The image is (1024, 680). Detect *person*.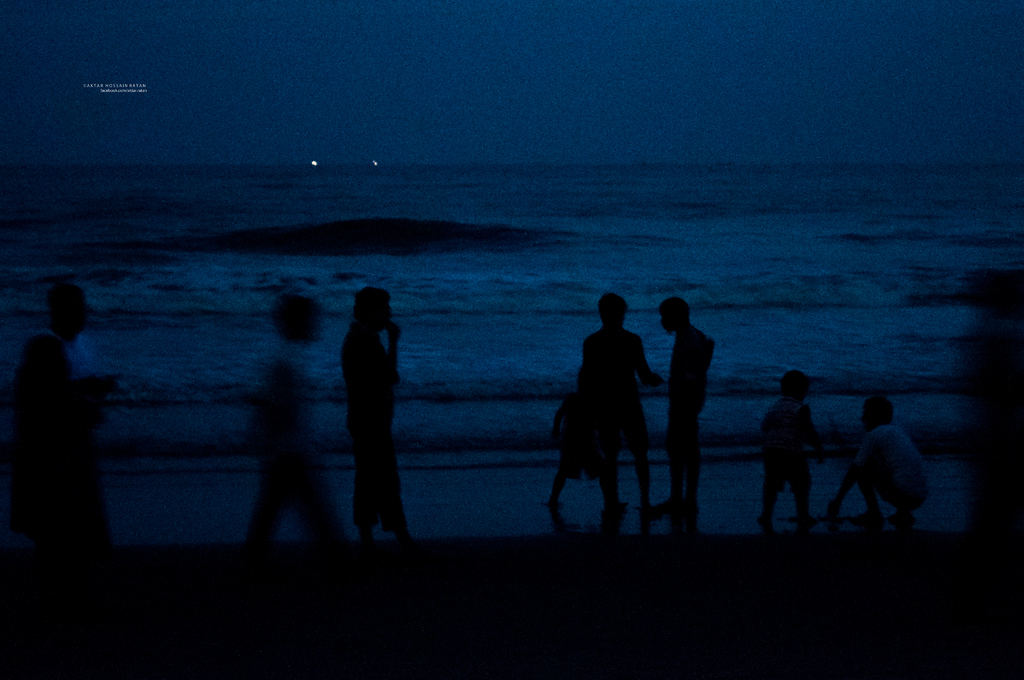
Detection: bbox=[336, 277, 417, 536].
